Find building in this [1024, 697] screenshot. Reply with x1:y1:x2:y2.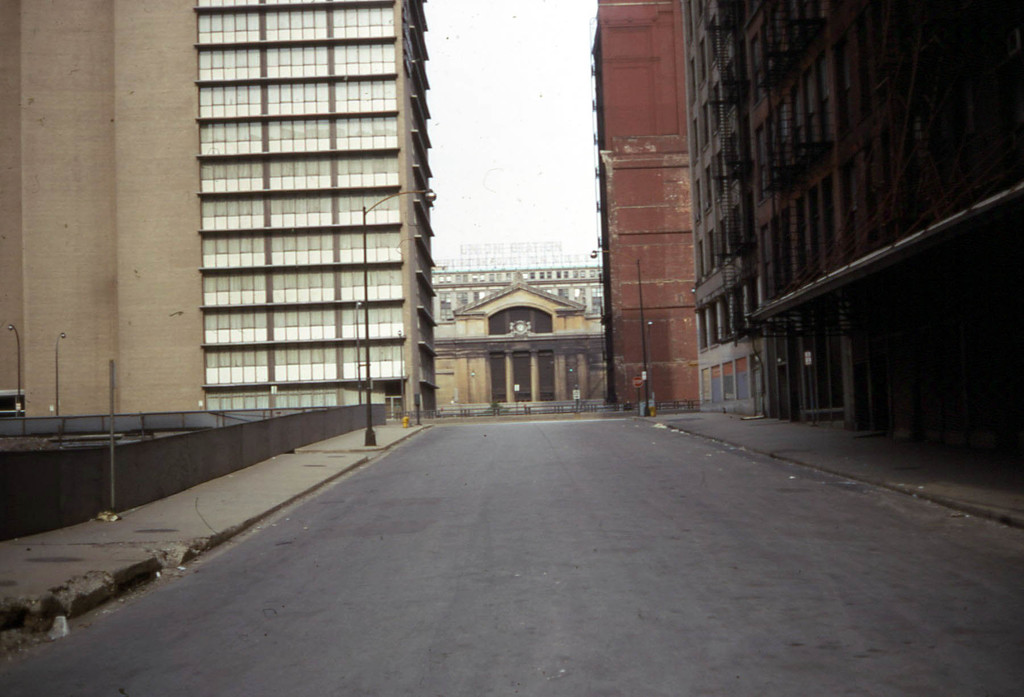
430:260:603:416.
